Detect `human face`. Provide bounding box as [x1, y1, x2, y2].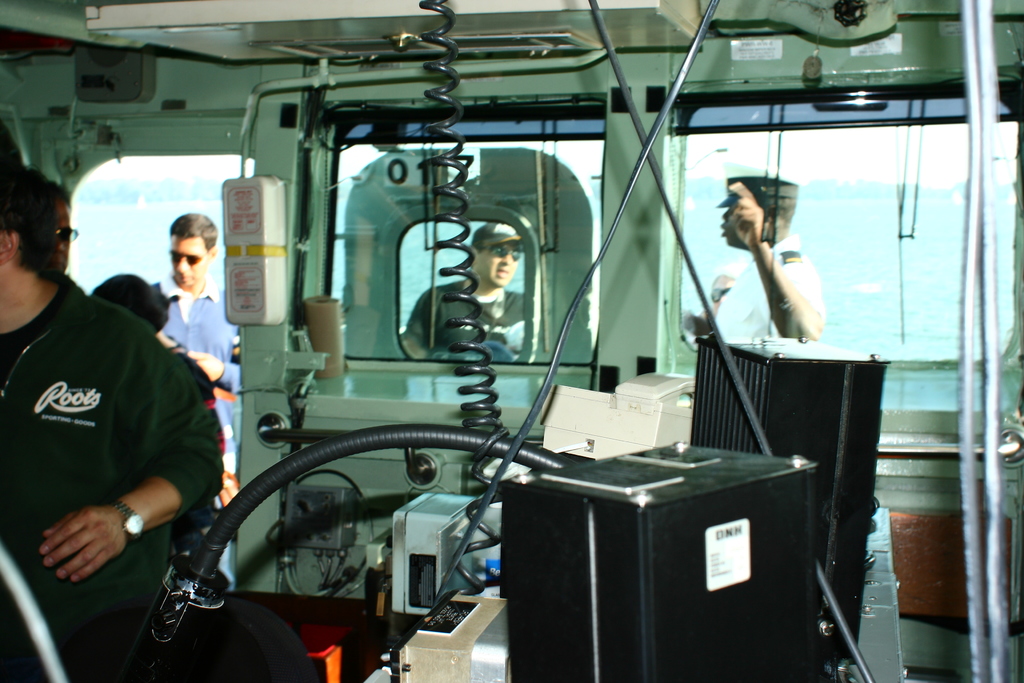
[169, 232, 209, 286].
